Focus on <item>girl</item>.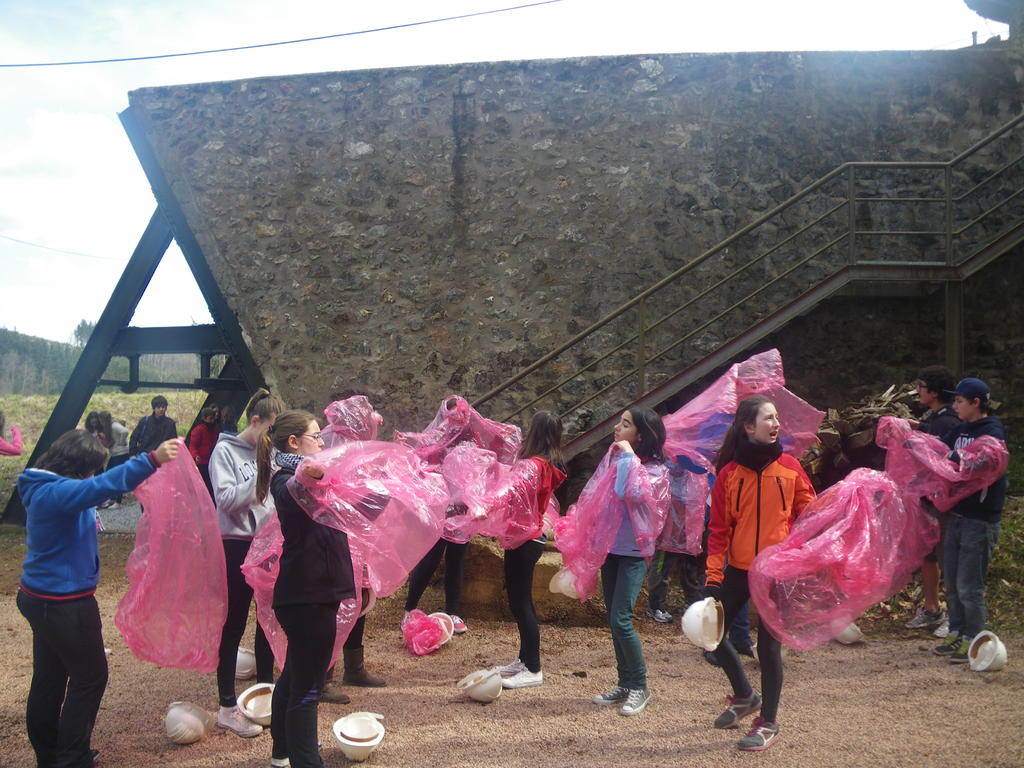
Focused at Rect(700, 396, 829, 749).
